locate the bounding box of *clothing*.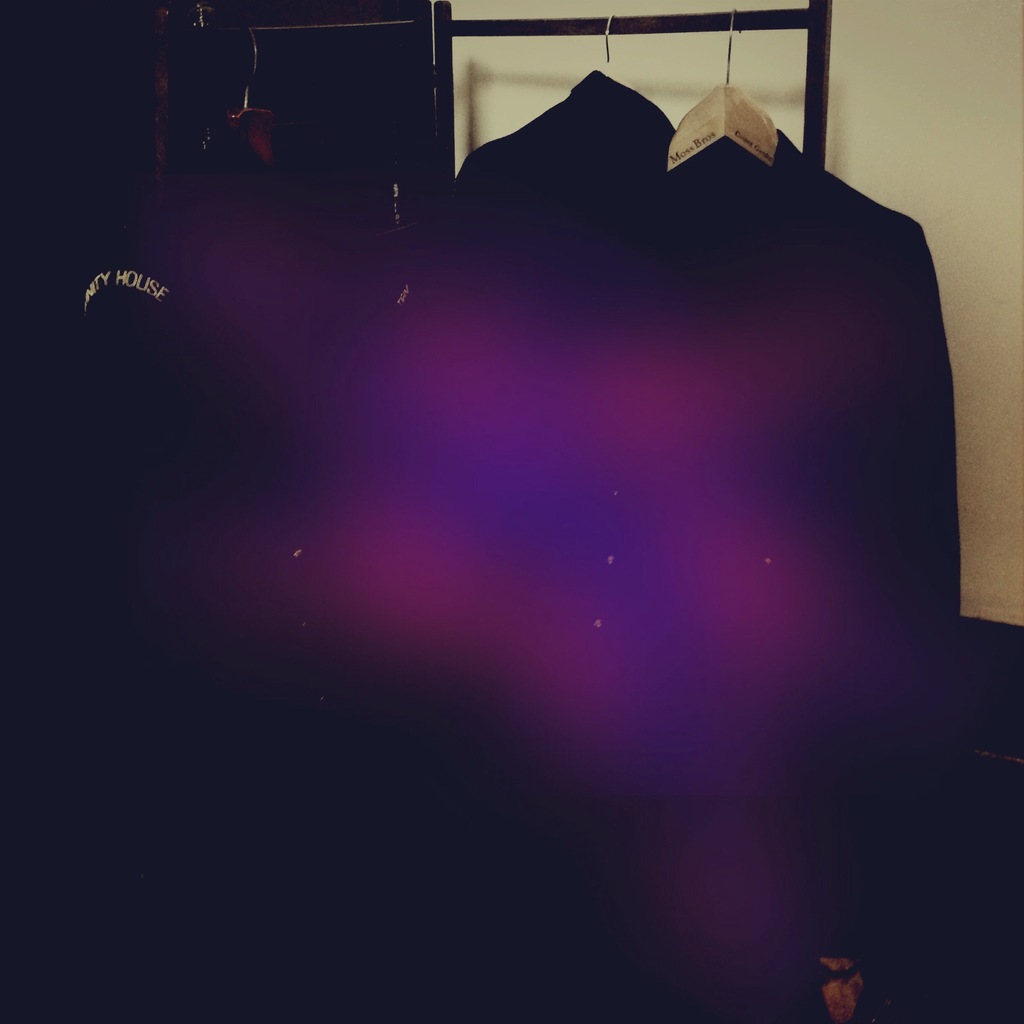
Bounding box: 412,71,679,269.
